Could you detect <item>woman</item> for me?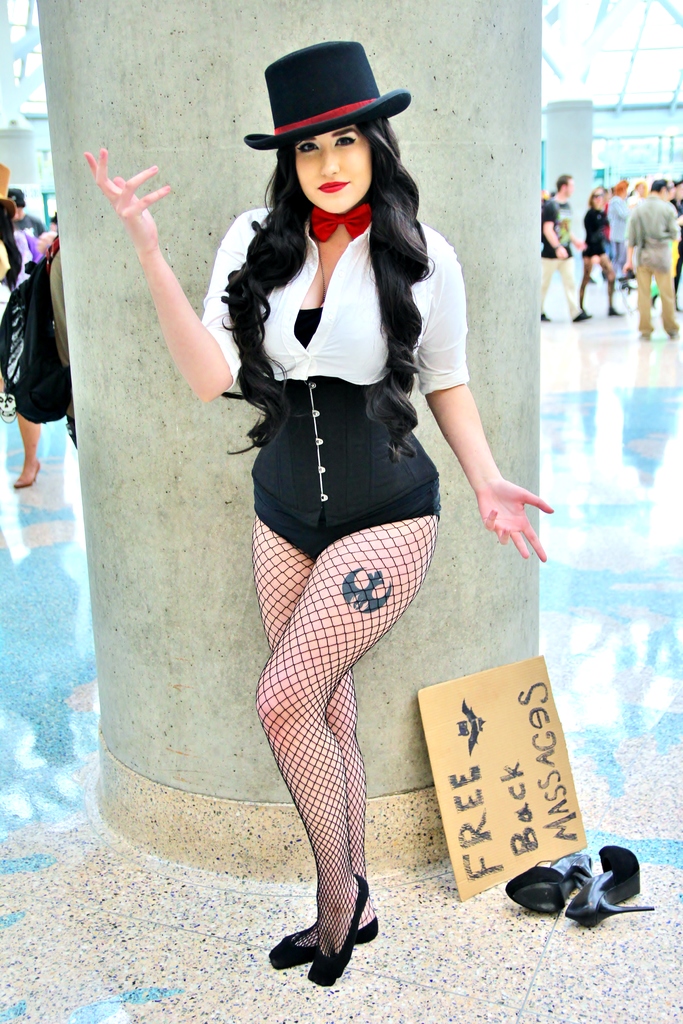
Detection result: (137, 45, 509, 966).
